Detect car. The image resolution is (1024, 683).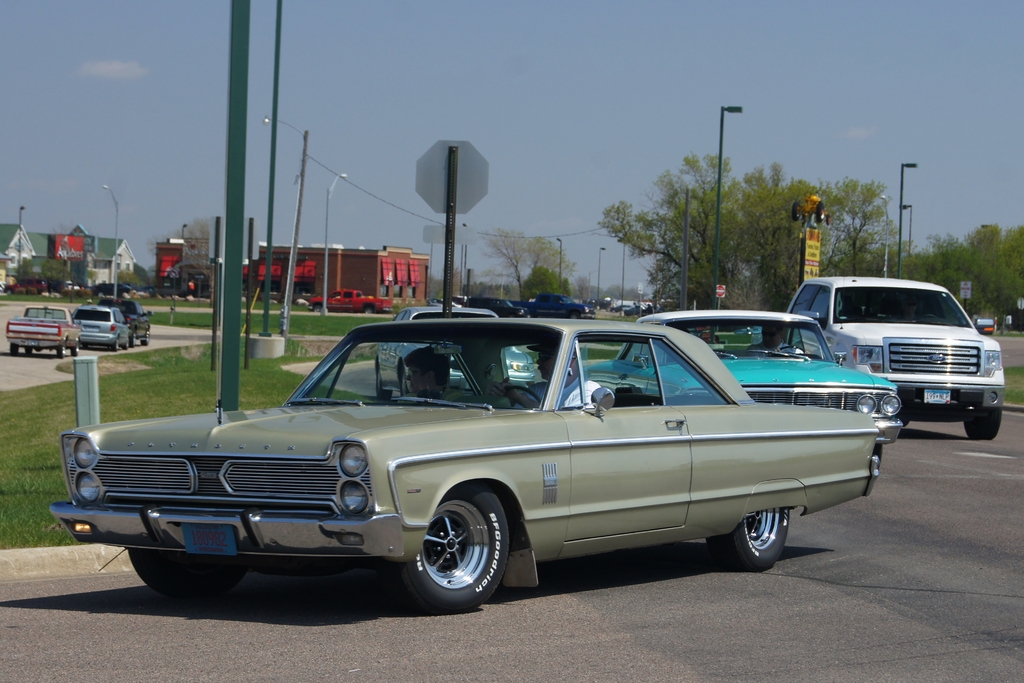
x1=572 y1=310 x2=901 y2=459.
